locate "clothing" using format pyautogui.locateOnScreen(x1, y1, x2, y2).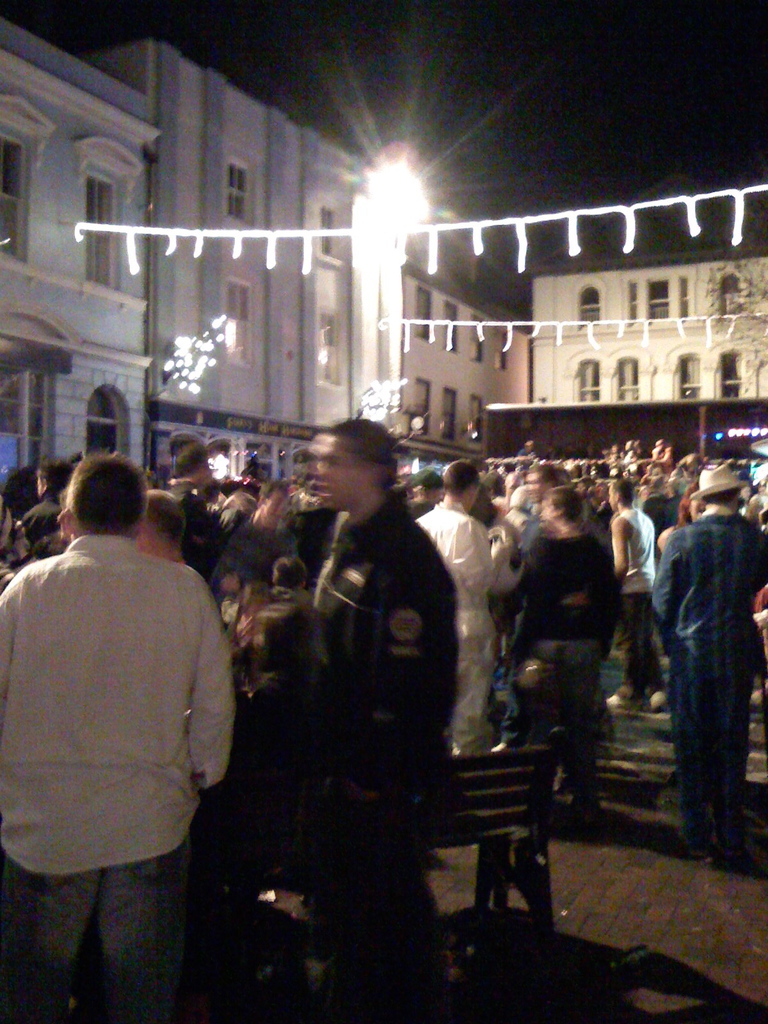
pyautogui.locateOnScreen(646, 506, 767, 812).
